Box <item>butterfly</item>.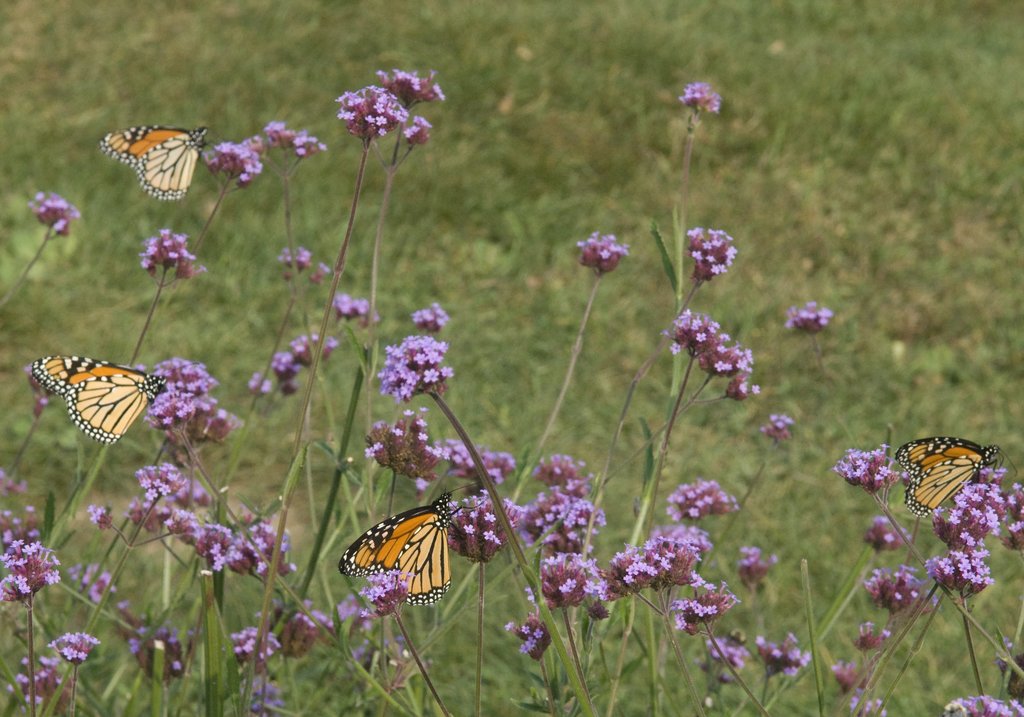
101:117:206:200.
